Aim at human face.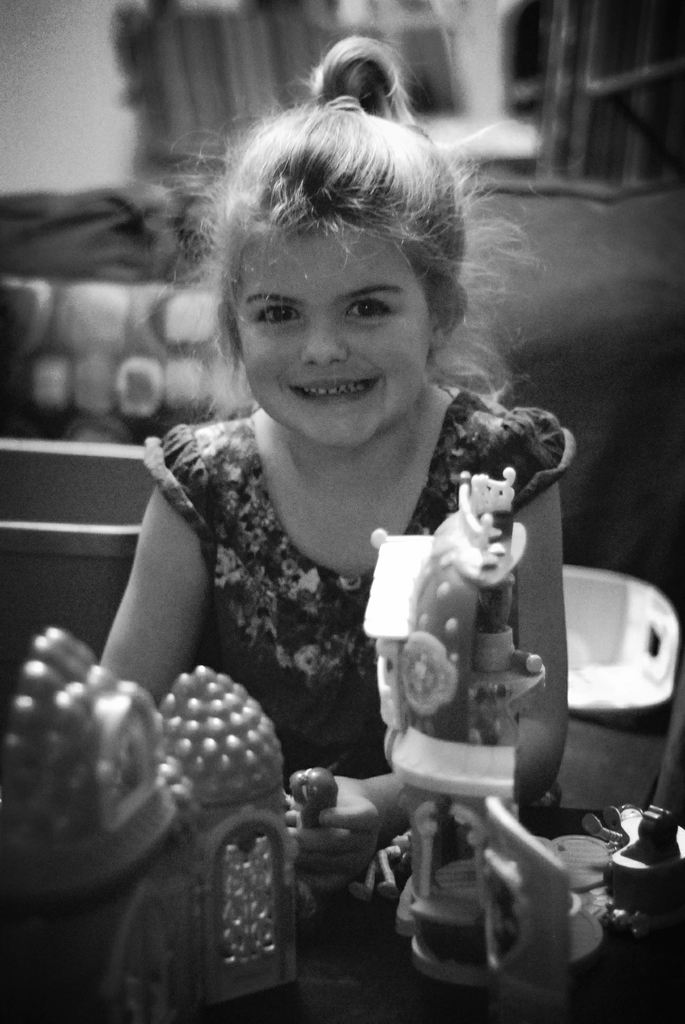
Aimed at bbox(230, 225, 434, 445).
